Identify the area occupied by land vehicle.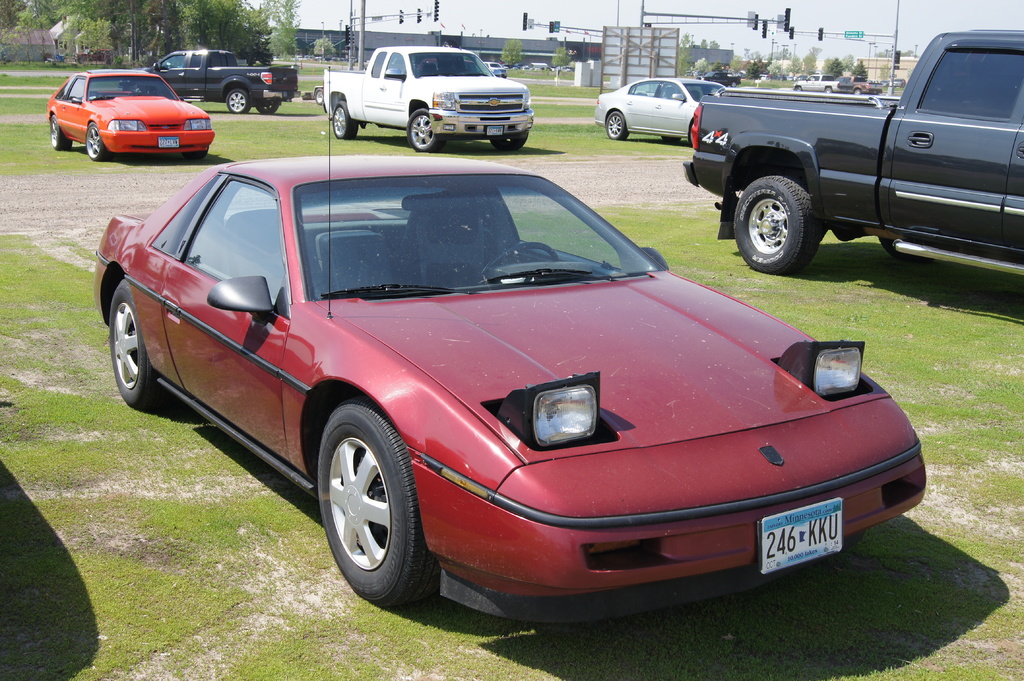
Area: 893,78,908,85.
